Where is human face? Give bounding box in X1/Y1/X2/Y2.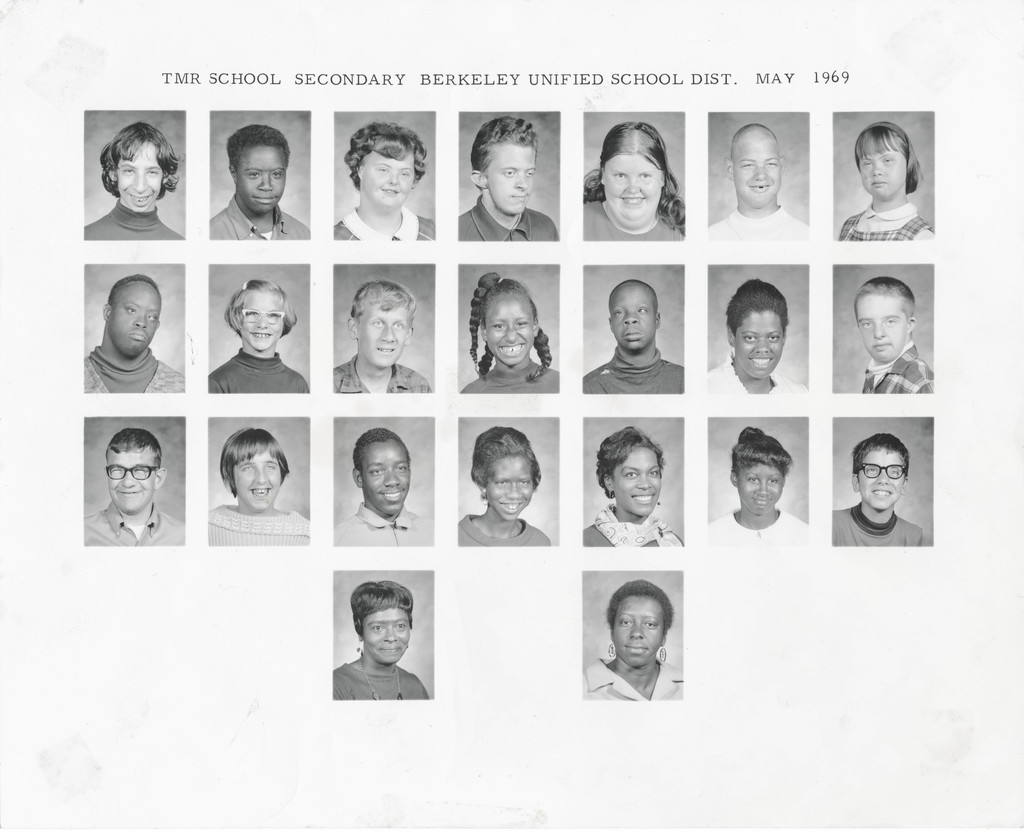
615/290/650/351.
